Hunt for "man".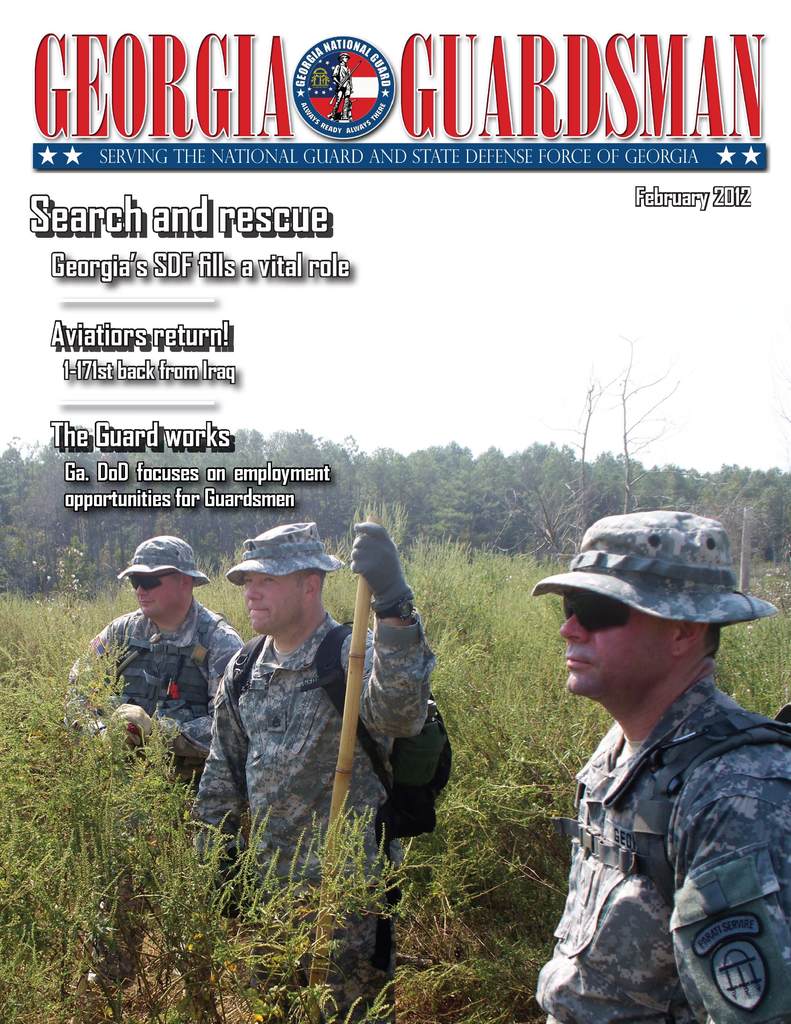
Hunted down at 63,540,244,781.
